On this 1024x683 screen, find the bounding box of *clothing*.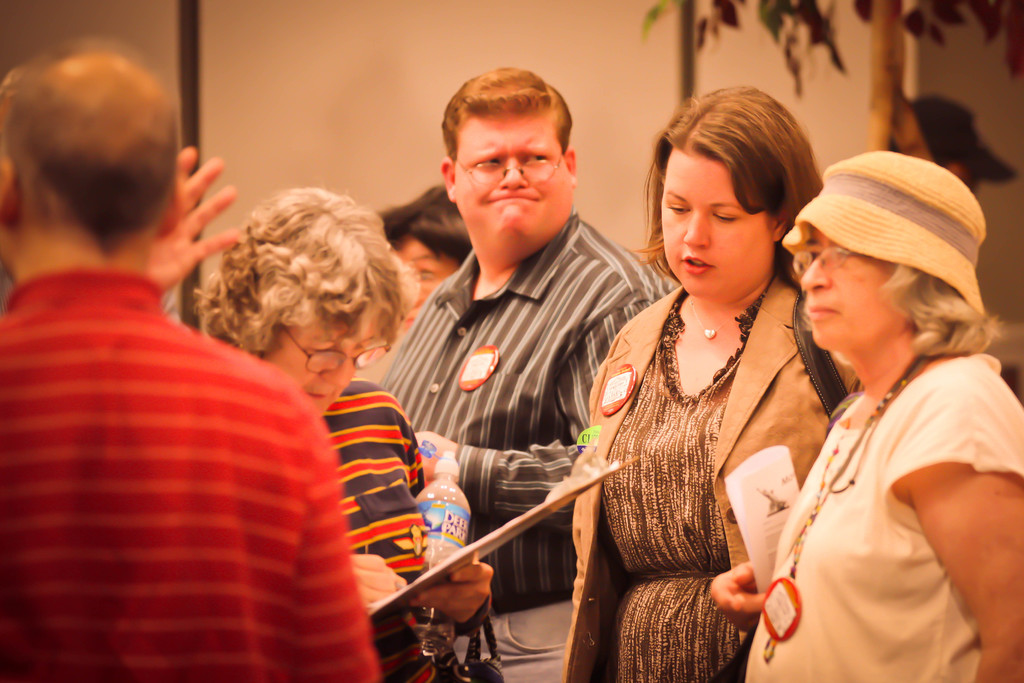
Bounding box: select_region(377, 208, 673, 682).
